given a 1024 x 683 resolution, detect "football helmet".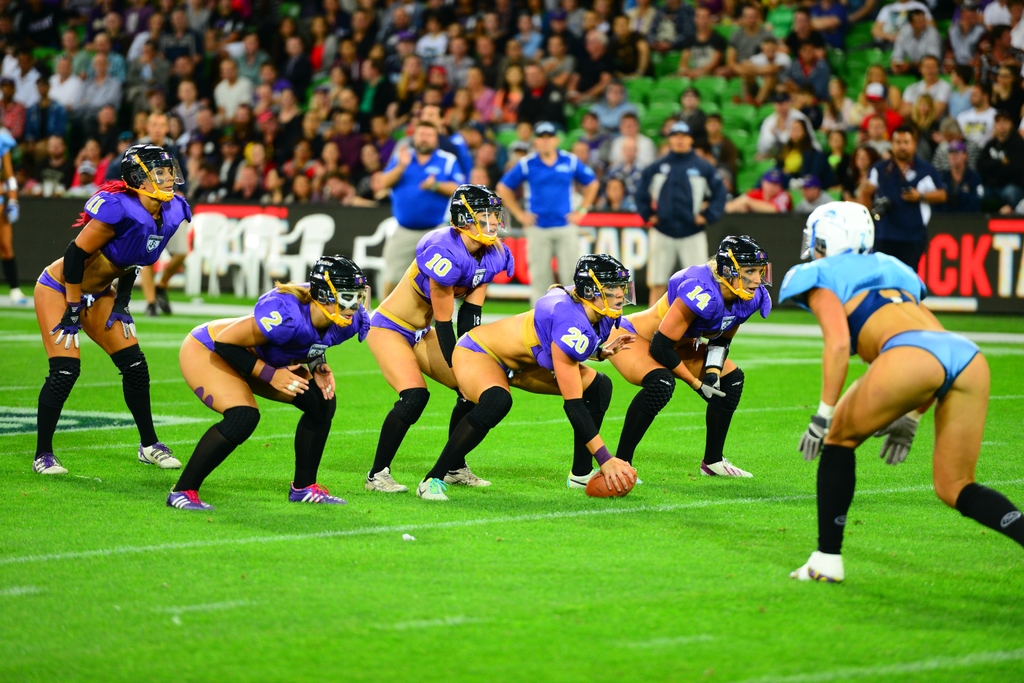
(x1=448, y1=185, x2=503, y2=248).
